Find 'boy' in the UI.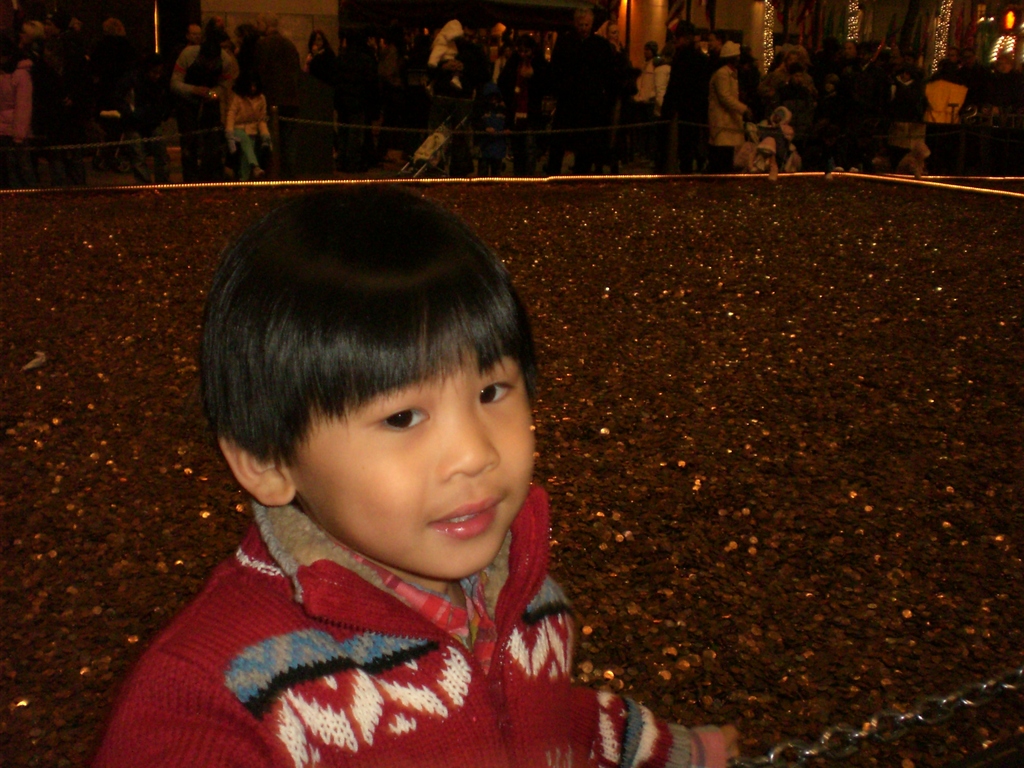
UI element at crop(140, 191, 605, 740).
